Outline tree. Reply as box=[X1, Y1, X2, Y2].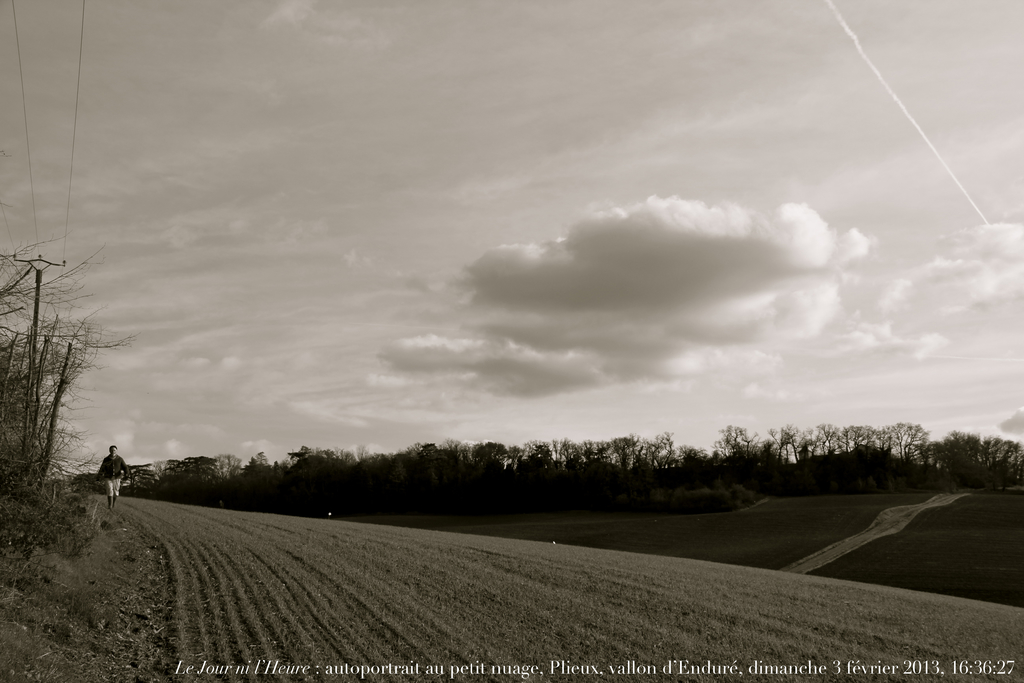
box=[516, 441, 554, 472].
